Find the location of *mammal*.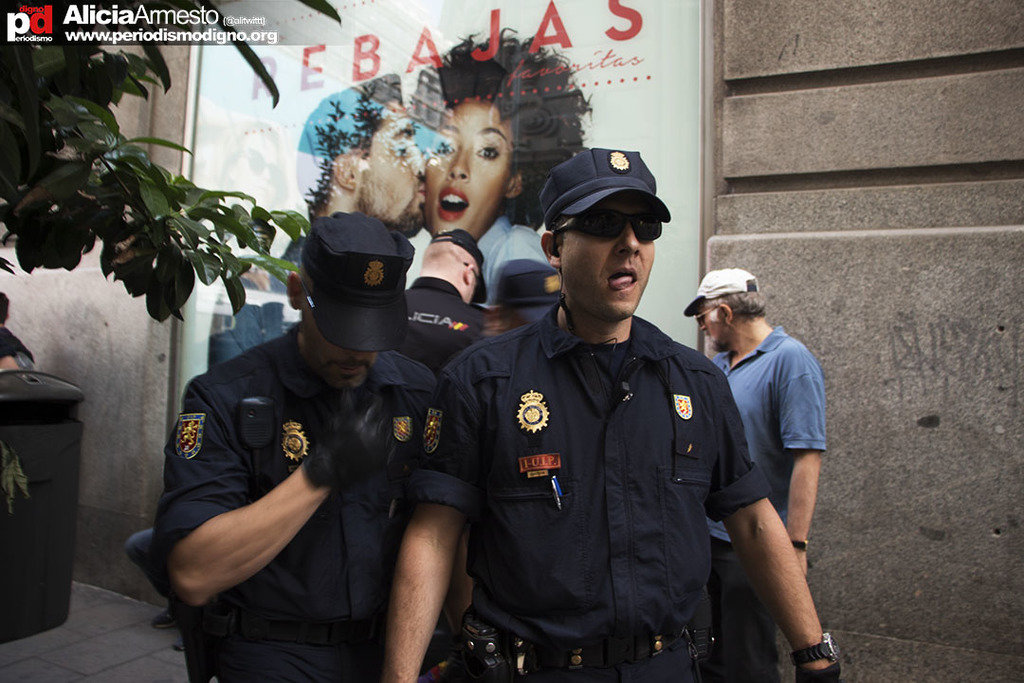
Location: rect(393, 230, 518, 651).
